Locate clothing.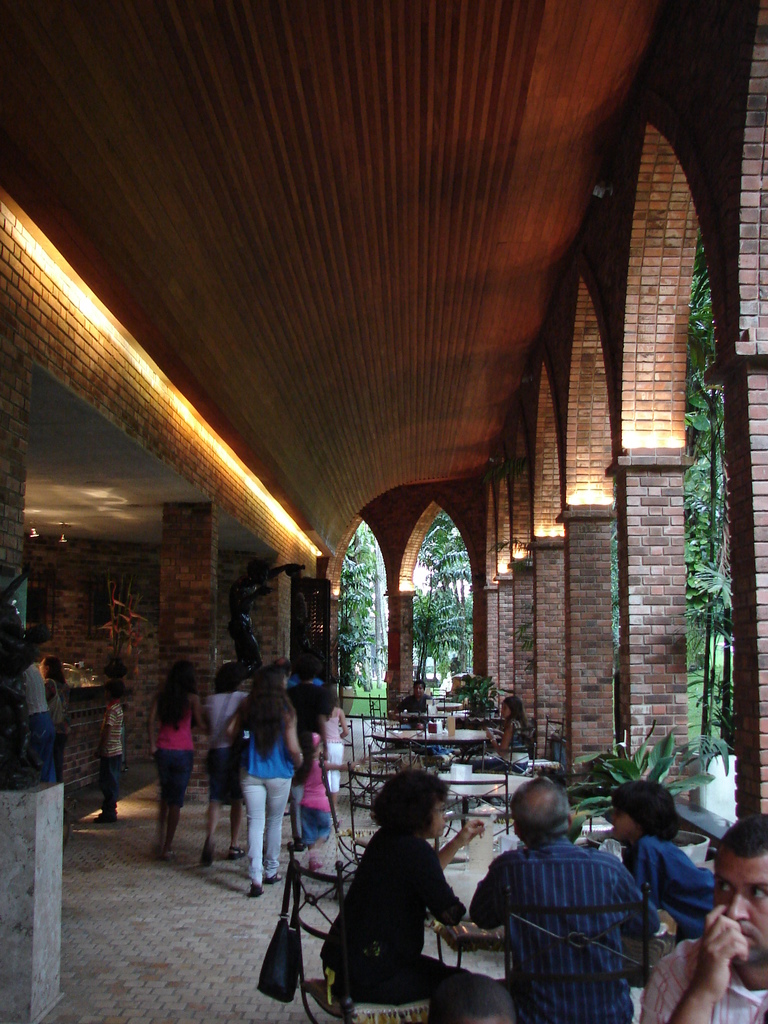
Bounding box: locate(233, 702, 296, 884).
